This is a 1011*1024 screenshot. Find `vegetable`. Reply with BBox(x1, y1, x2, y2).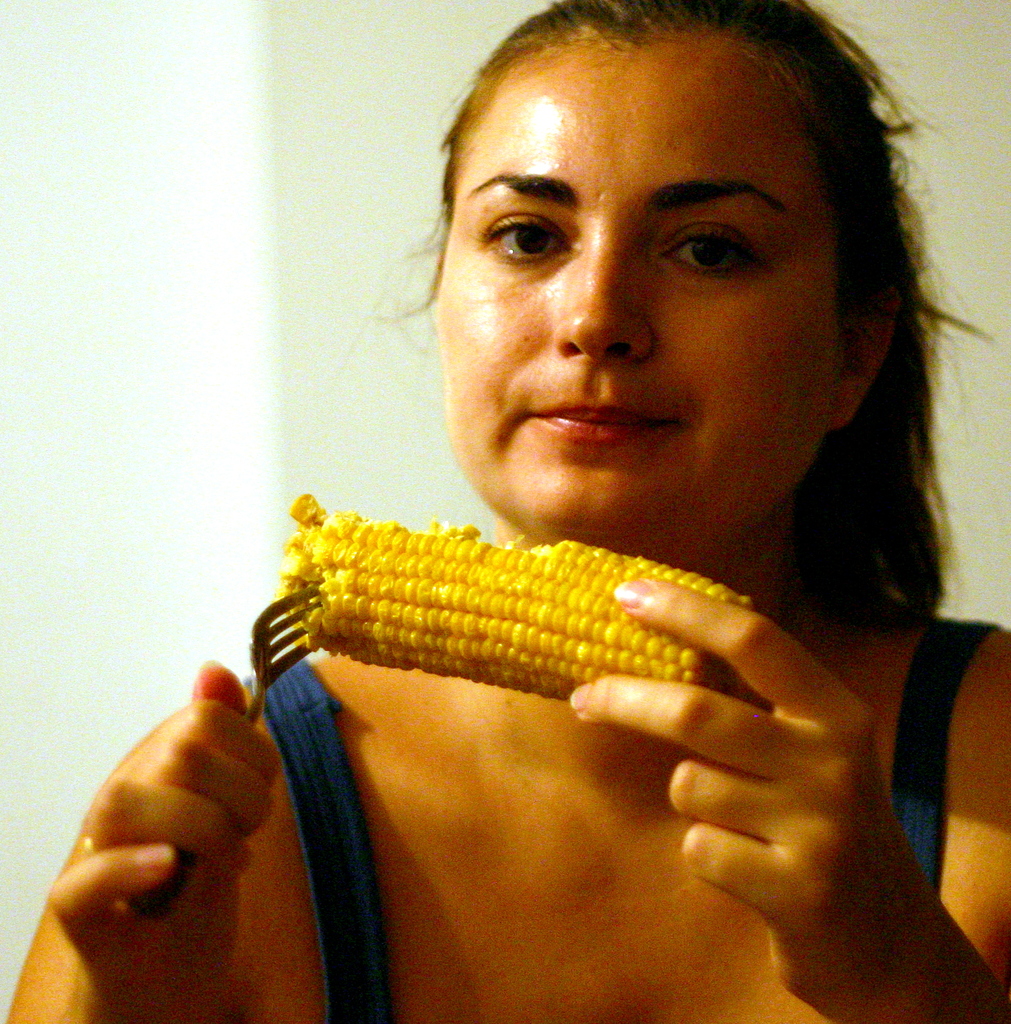
BBox(278, 493, 767, 706).
